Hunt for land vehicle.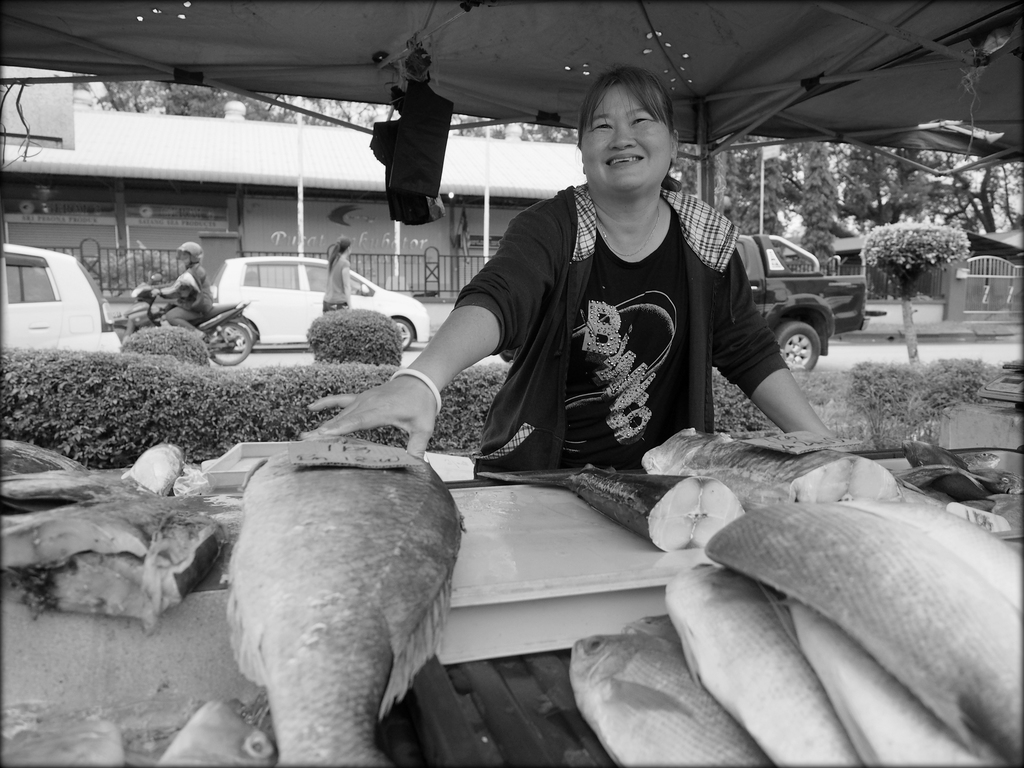
Hunted down at 6:225:108:361.
